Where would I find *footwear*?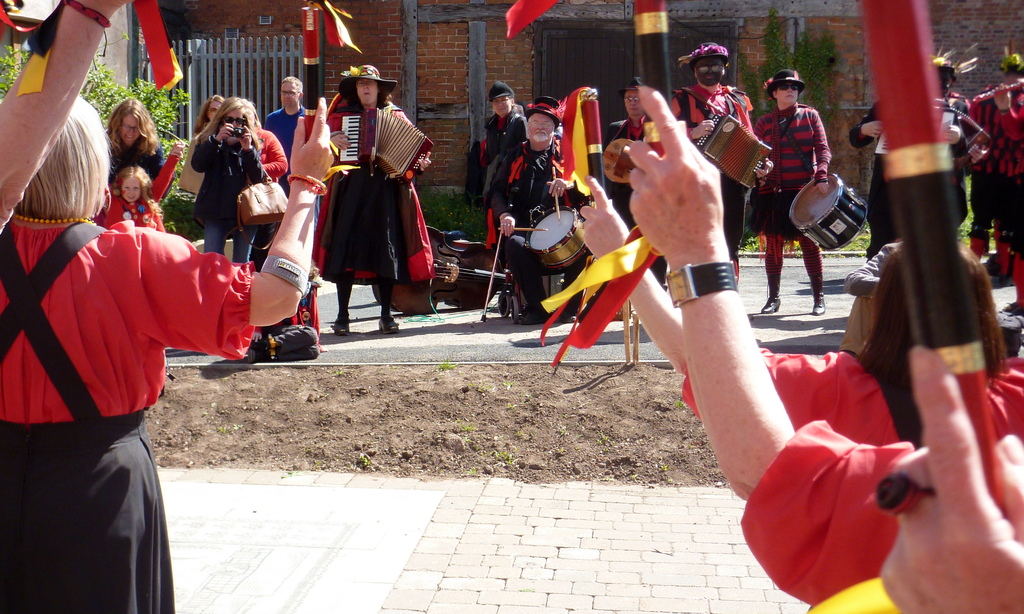
At [x1=279, y1=343, x2=321, y2=362].
